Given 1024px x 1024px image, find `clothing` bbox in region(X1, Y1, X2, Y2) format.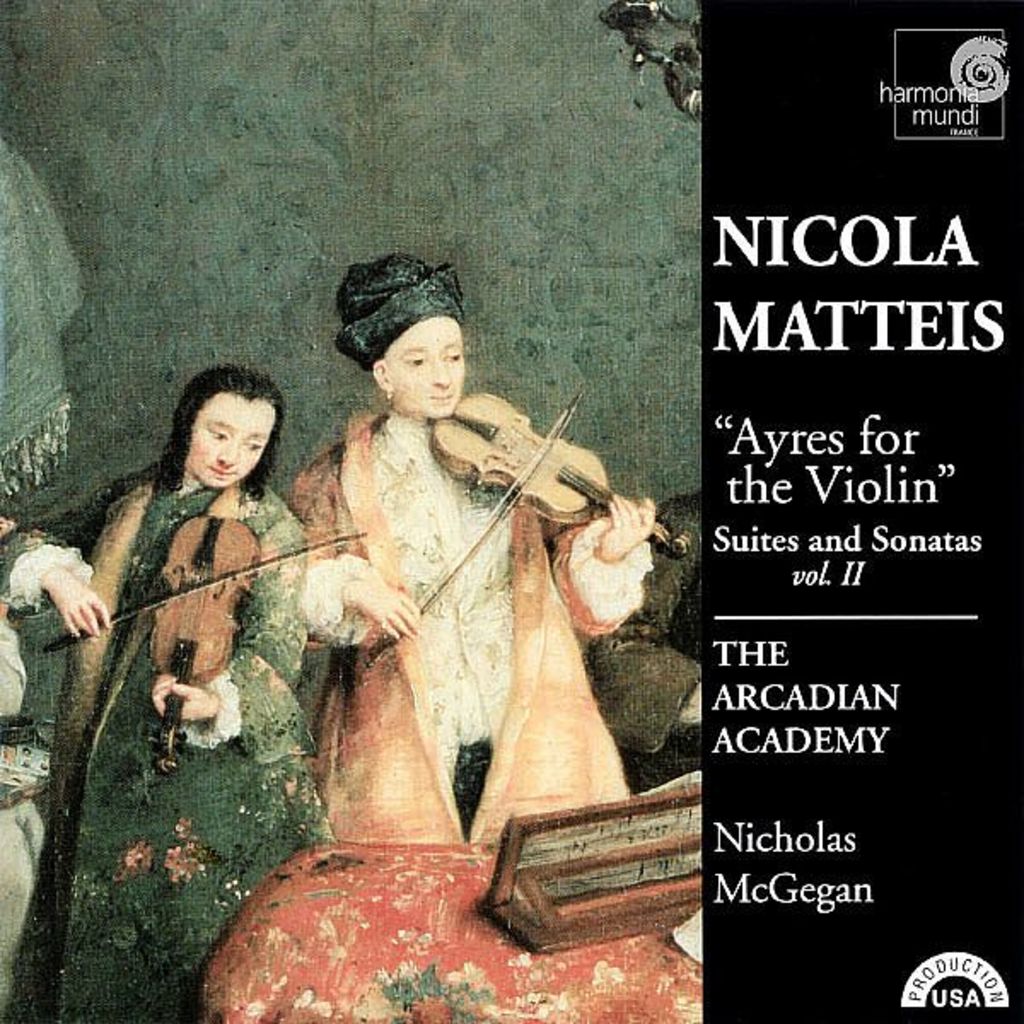
region(577, 485, 703, 792).
